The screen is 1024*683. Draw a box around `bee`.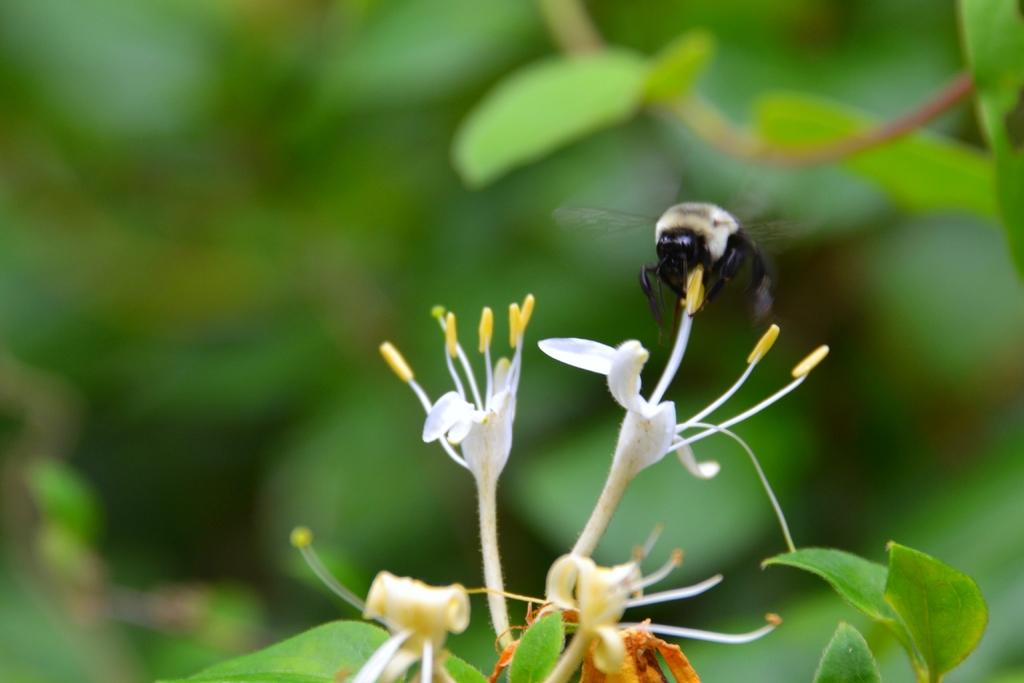
crop(614, 202, 770, 327).
